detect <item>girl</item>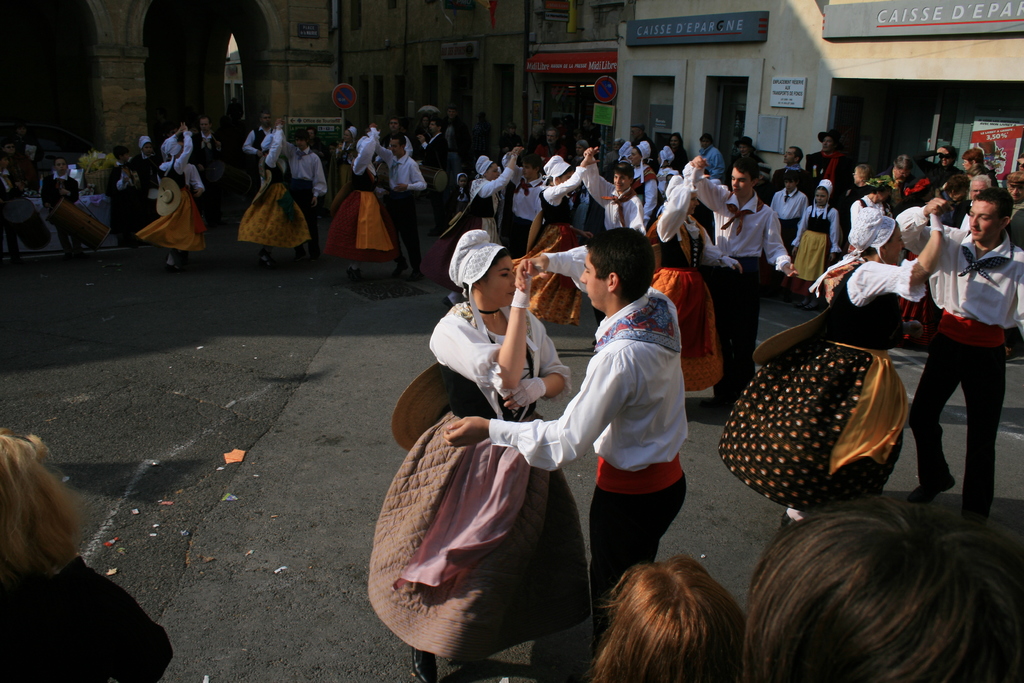
bbox=[420, 155, 518, 304]
